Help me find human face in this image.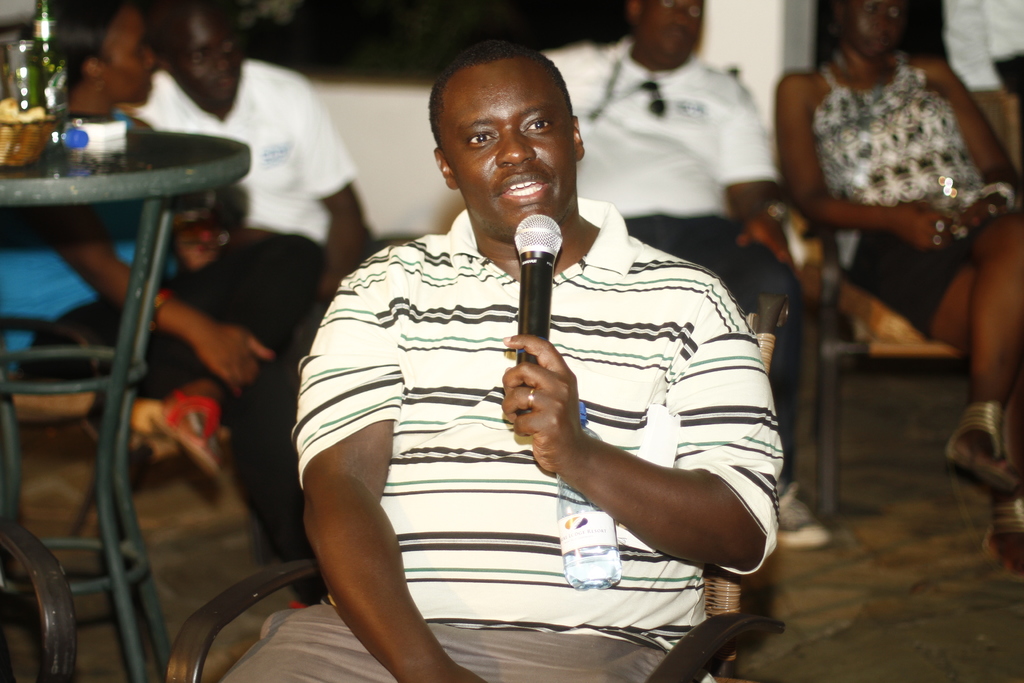
Found it: 176,6,243,117.
